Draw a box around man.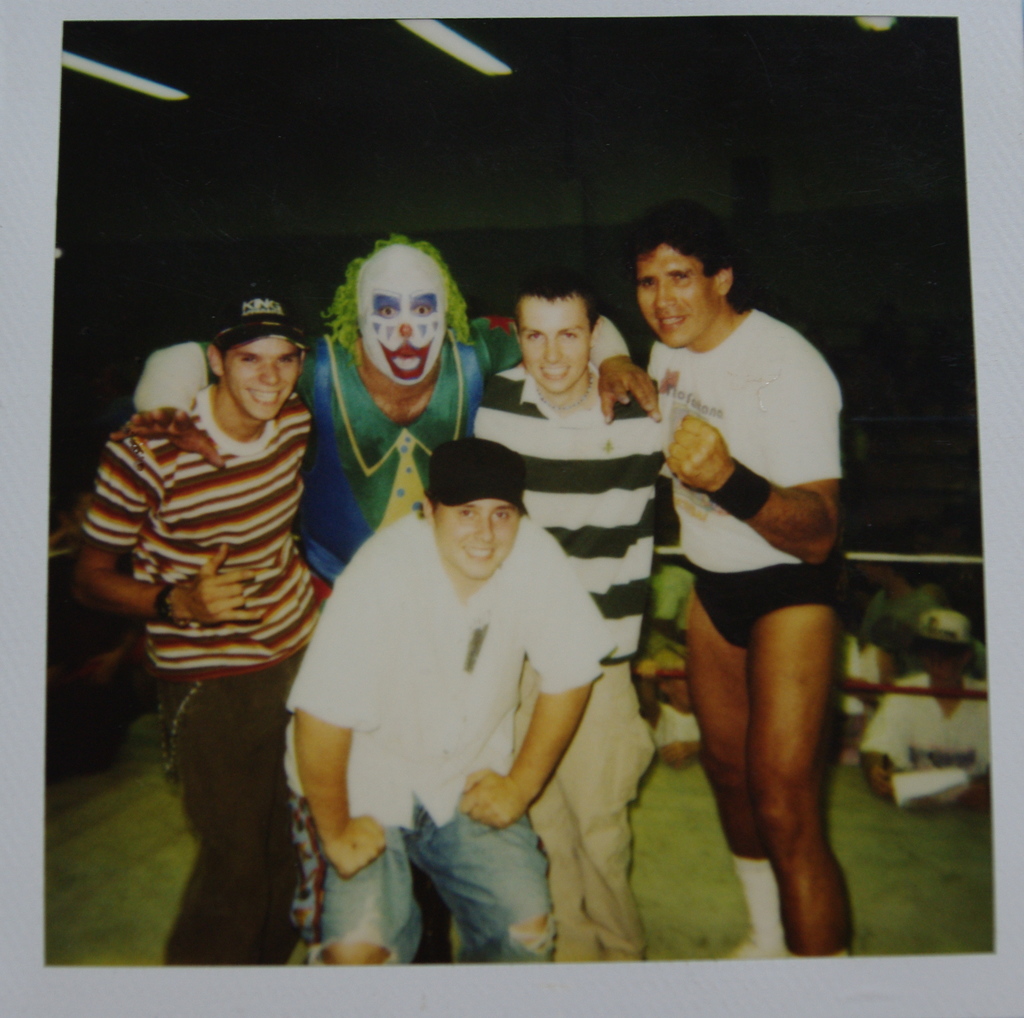
[115,227,661,964].
